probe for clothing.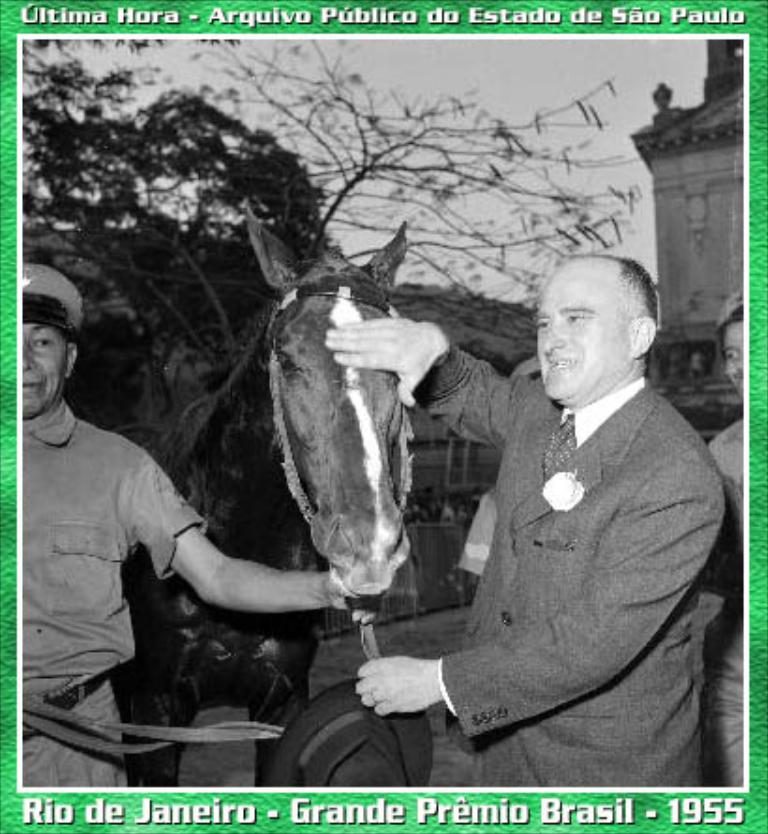
Probe result: rect(24, 397, 195, 785).
